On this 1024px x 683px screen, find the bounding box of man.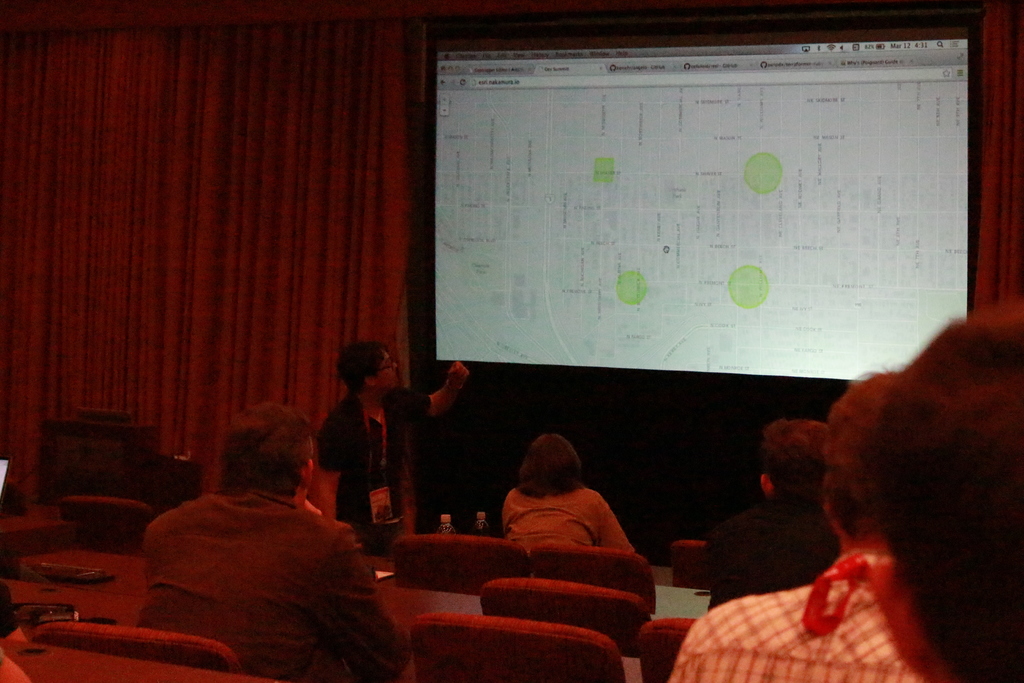
Bounding box: left=108, top=400, right=404, bottom=671.
